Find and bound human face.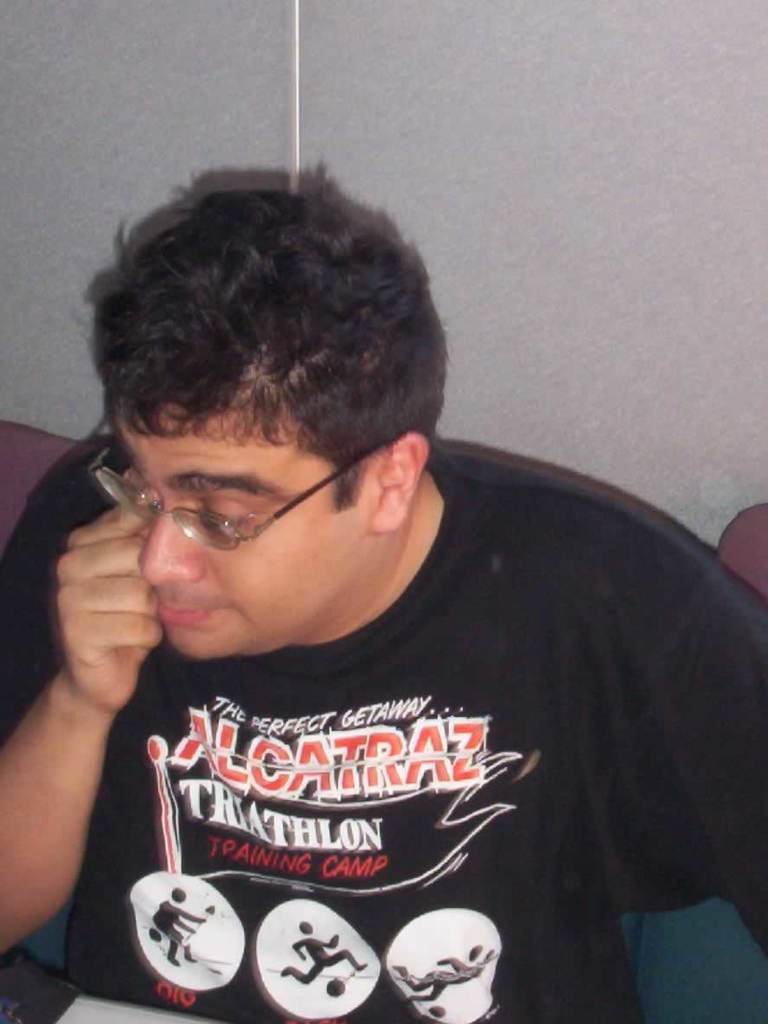
Bound: (110,416,373,660).
